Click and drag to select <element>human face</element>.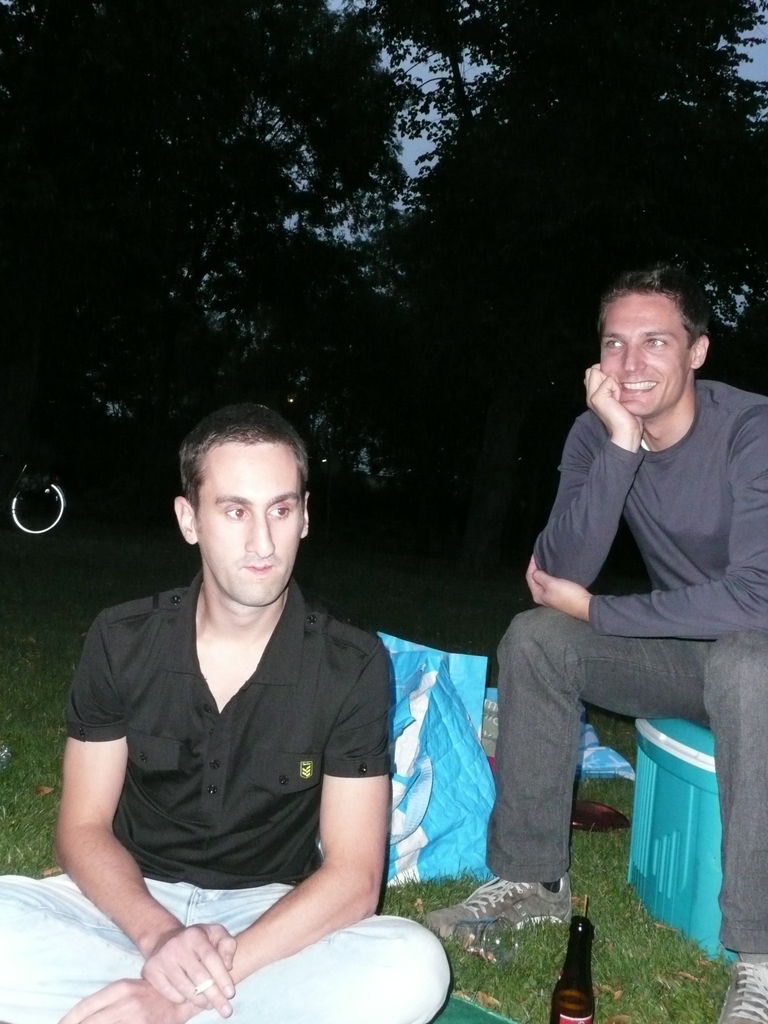
Selection: x1=198, y1=447, x2=305, y2=612.
